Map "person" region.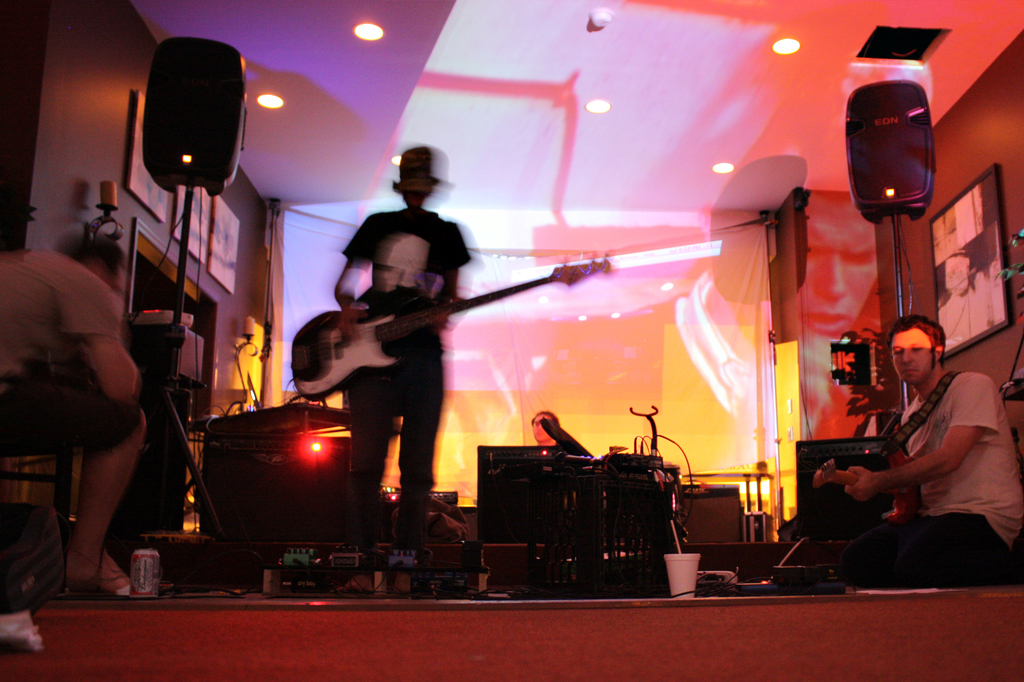
Mapped to crop(333, 143, 470, 595).
